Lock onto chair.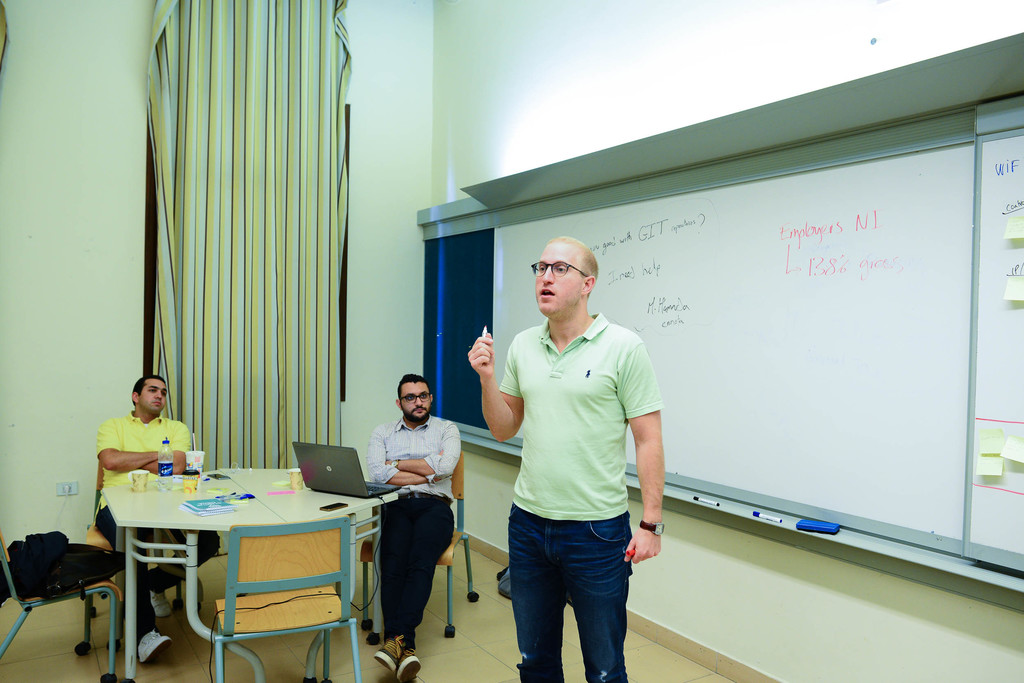
Locked: <region>212, 516, 359, 682</region>.
